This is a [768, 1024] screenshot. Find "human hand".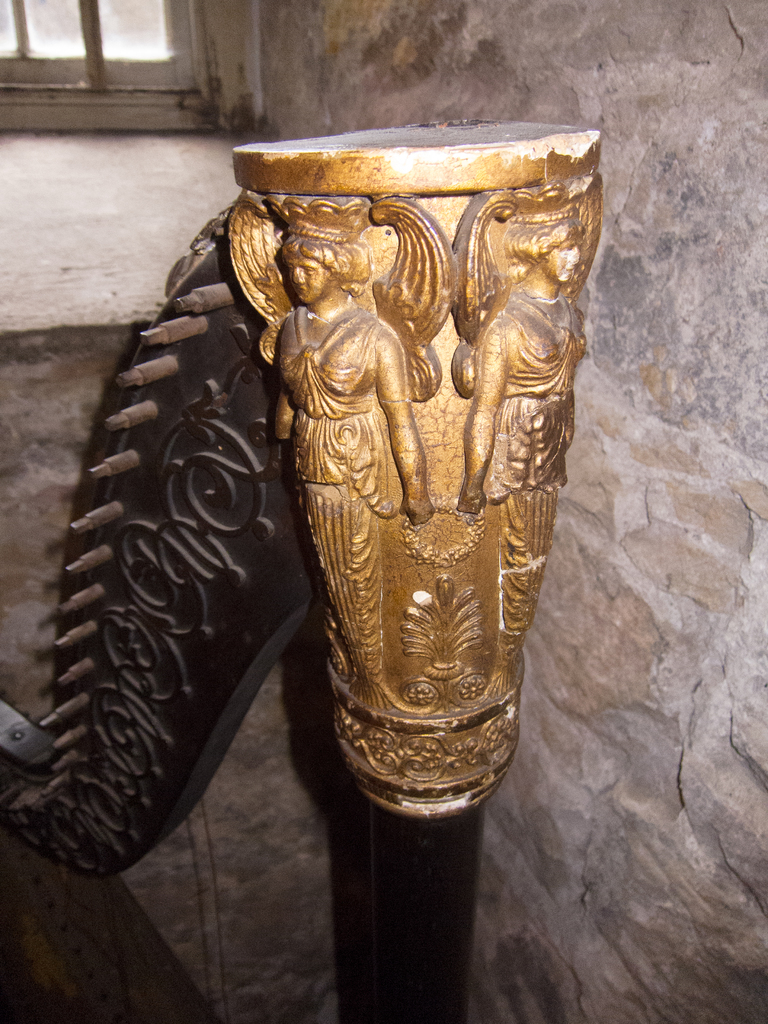
Bounding box: left=453, top=486, right=492, bottom=516.
